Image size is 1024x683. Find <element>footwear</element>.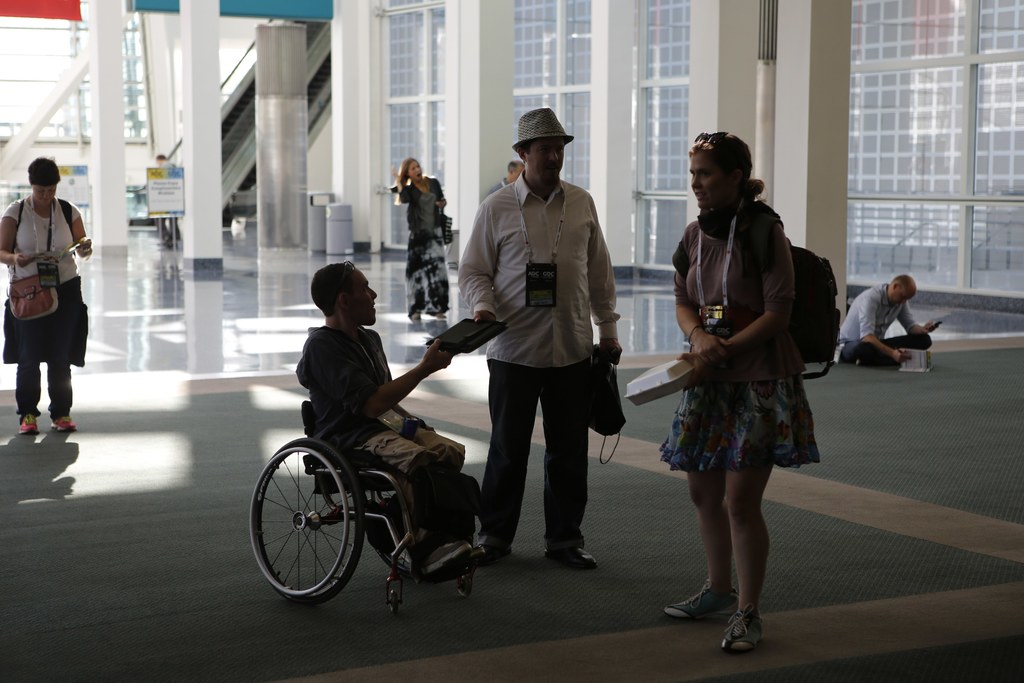
{"x1": 410, "y1": 312, "x2": 420, "y2": 318}.
